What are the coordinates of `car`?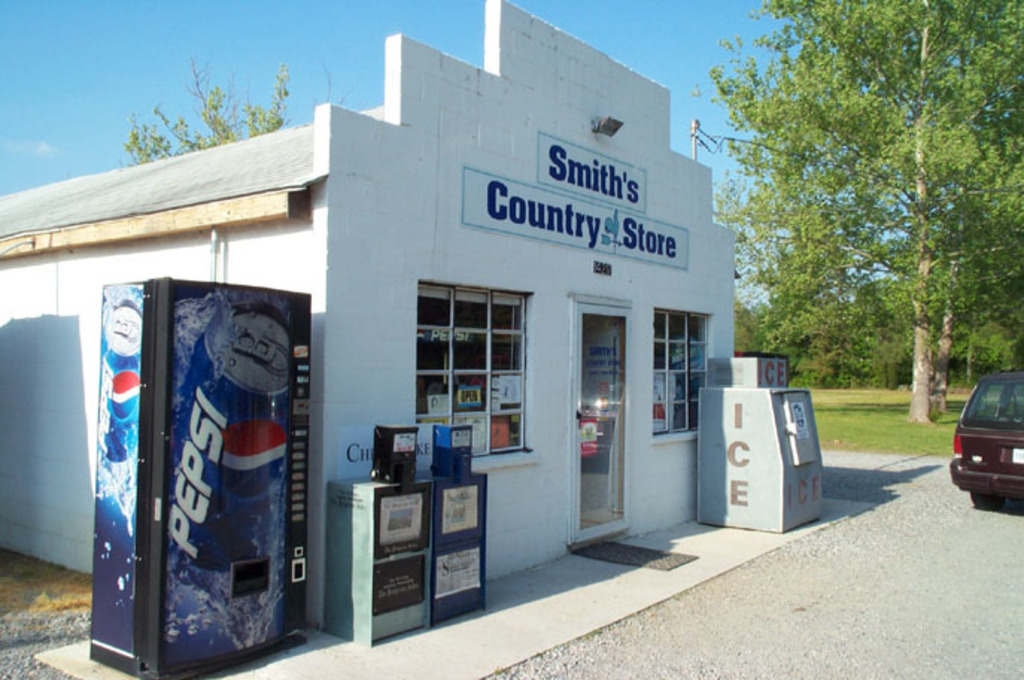
<box>948,365,1023,506</box>.
